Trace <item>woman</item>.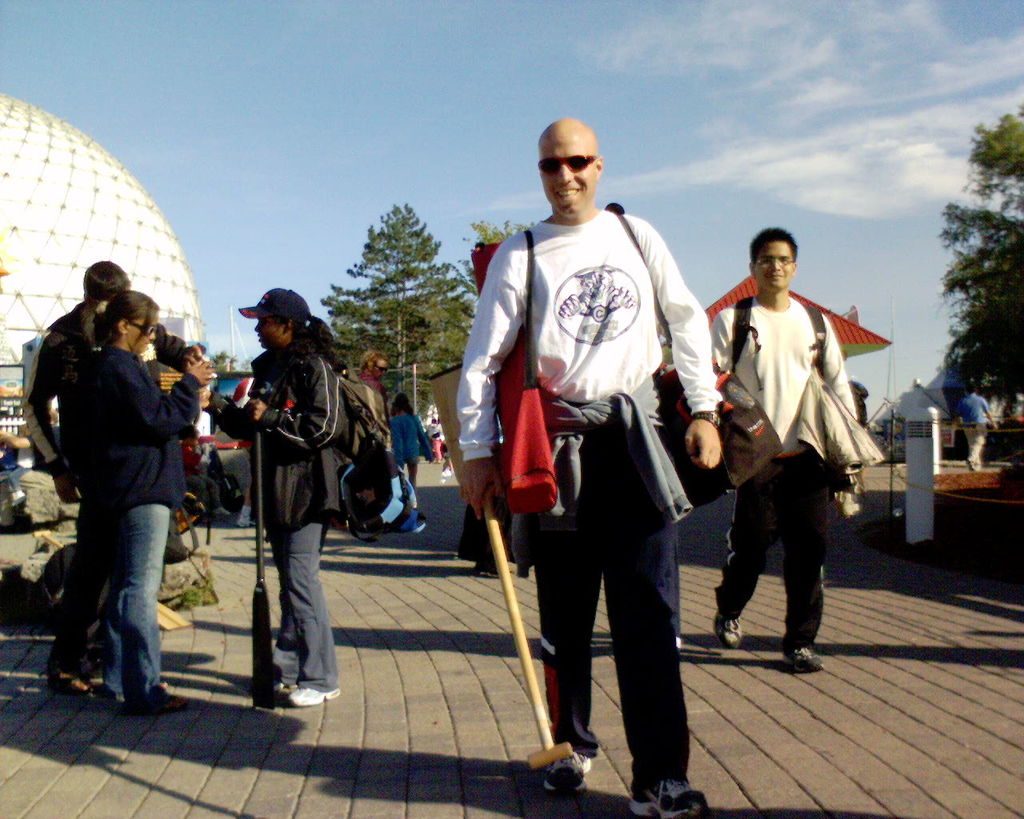
Traced to <box>0,410,62,476</box>.
